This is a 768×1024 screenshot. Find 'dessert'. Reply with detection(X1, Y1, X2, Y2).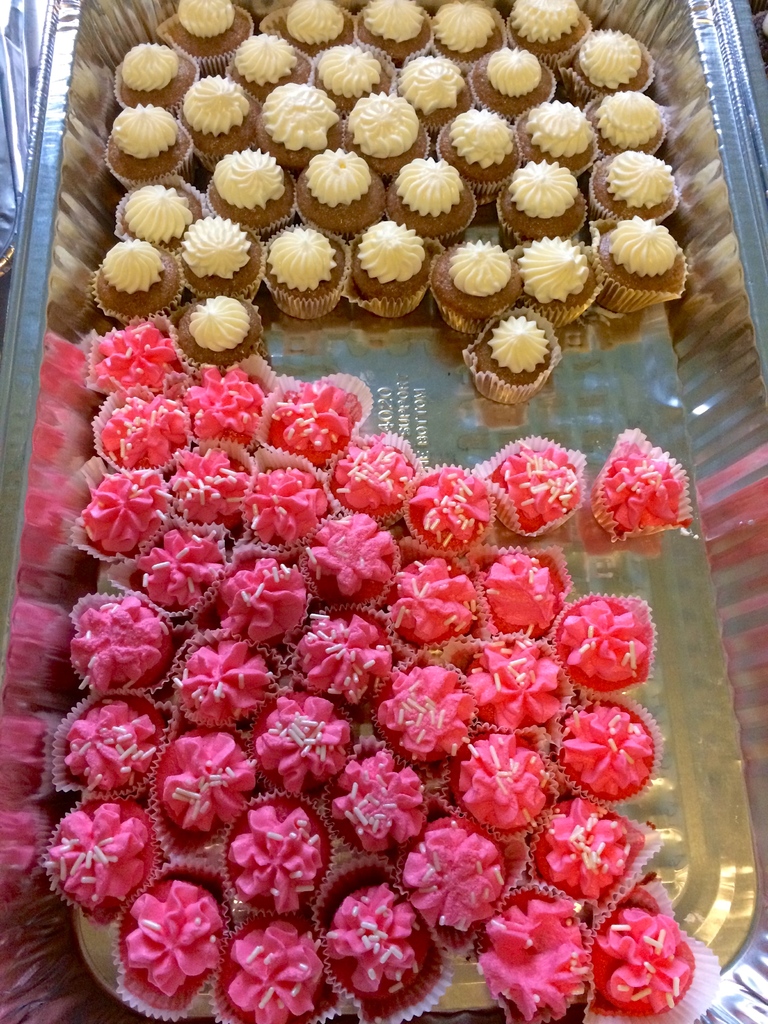
detection(54, 797, 156, 925).
